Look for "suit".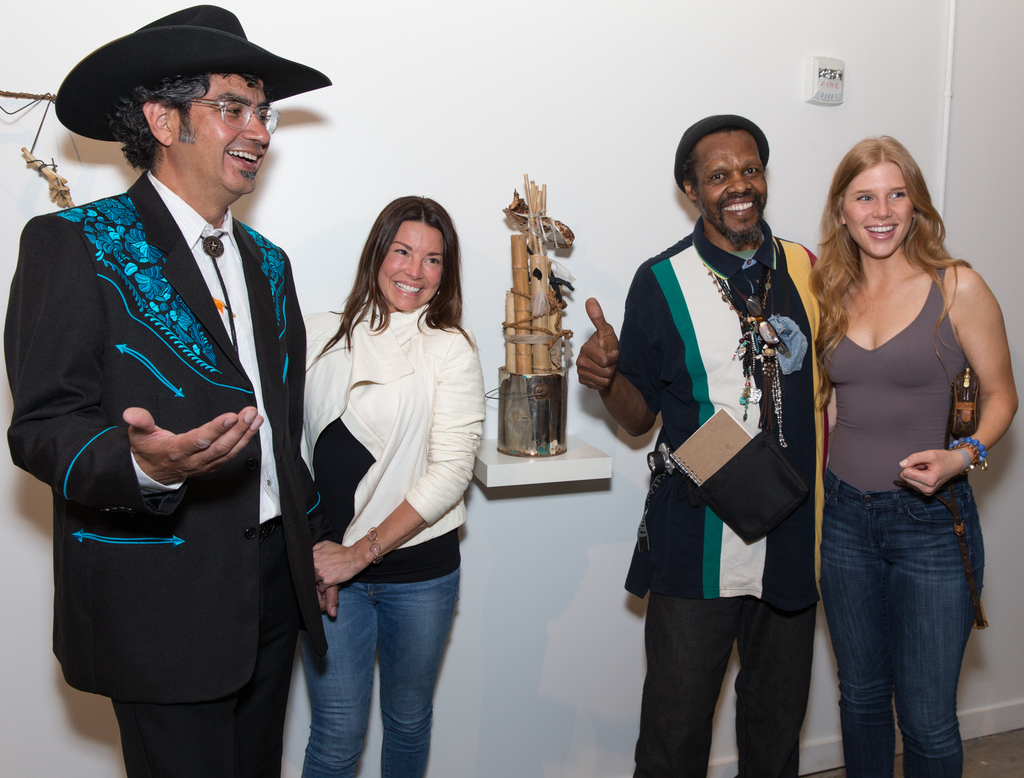
Found: crop(27, 74, 316, 750).
